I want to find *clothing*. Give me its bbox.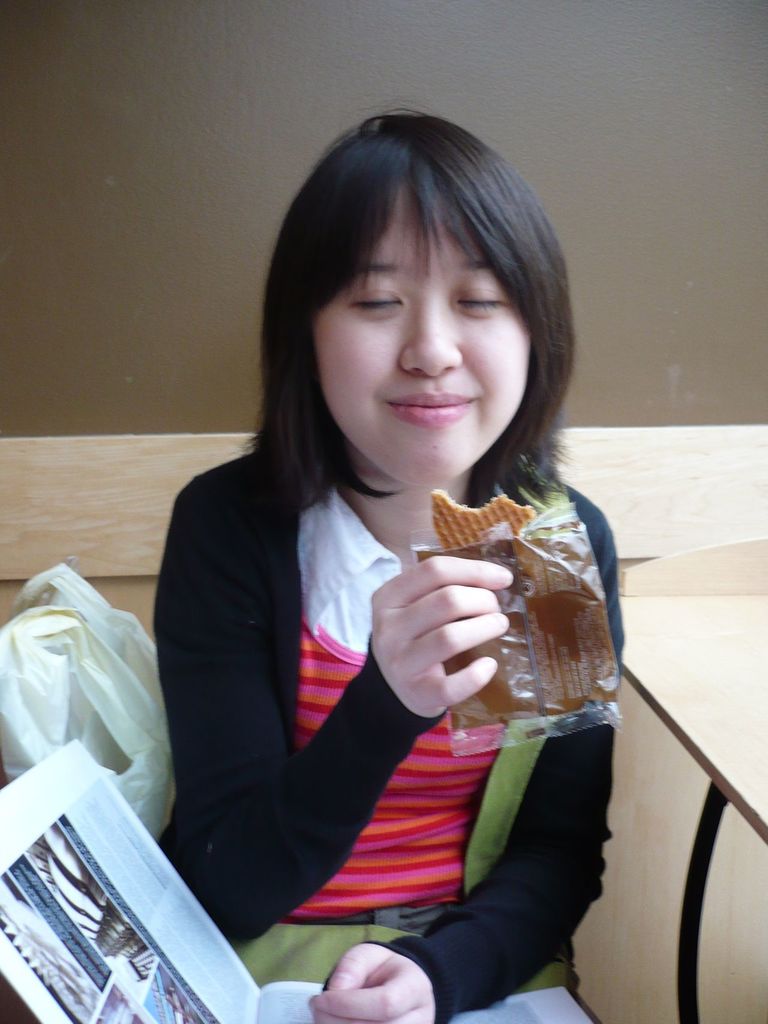
l=141, t=400, r=598, b=973.
